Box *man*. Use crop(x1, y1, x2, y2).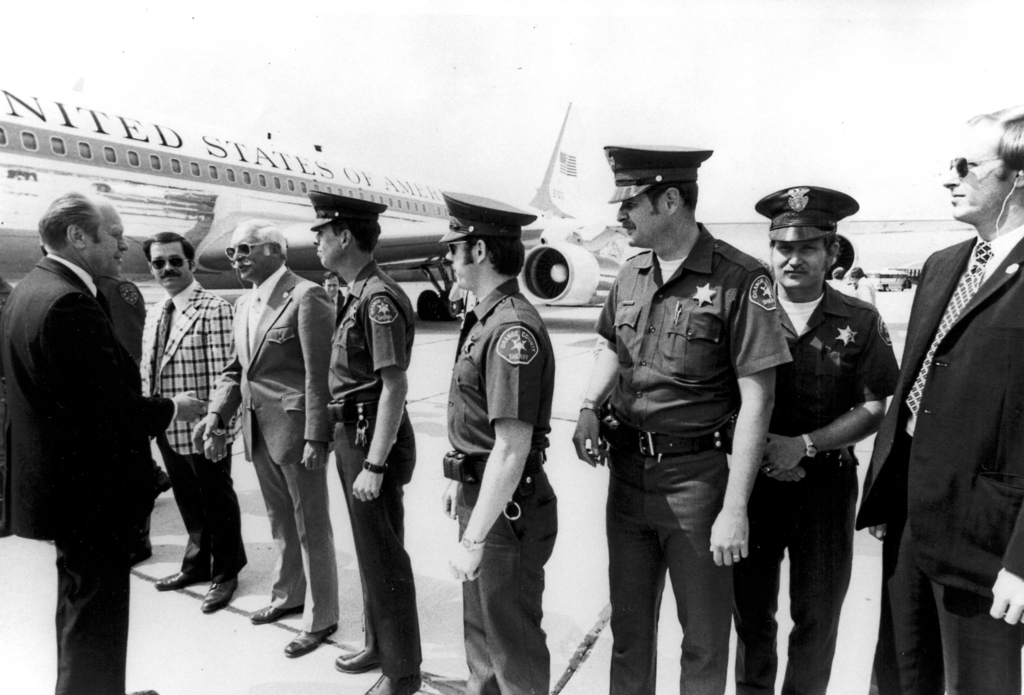
crop(202, 218, 334, 663).
